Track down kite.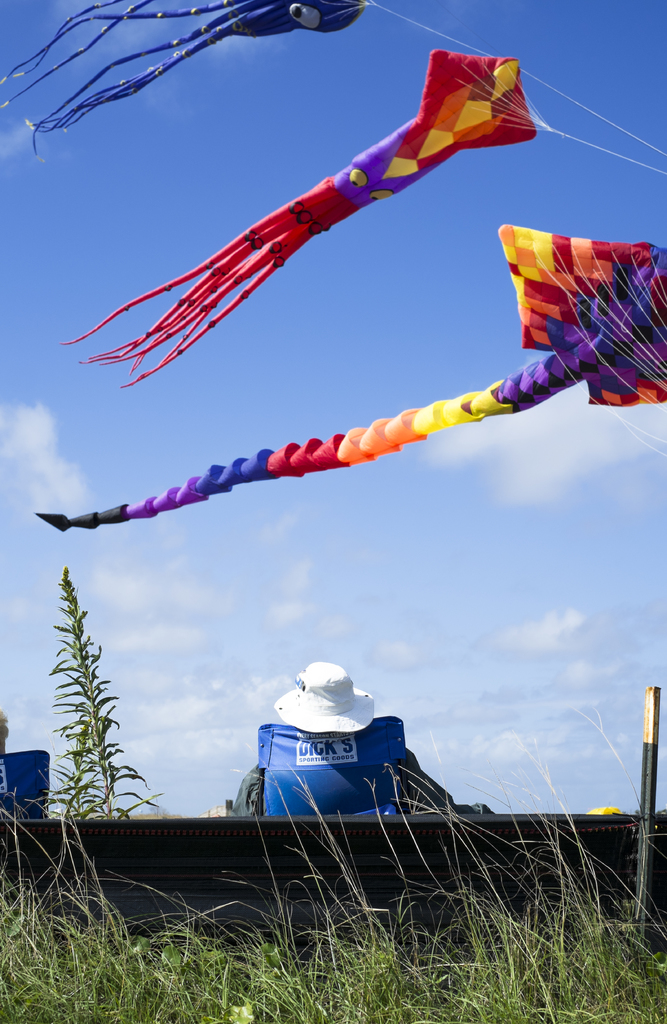
Tracked to box(0, 0, 368, 164).
